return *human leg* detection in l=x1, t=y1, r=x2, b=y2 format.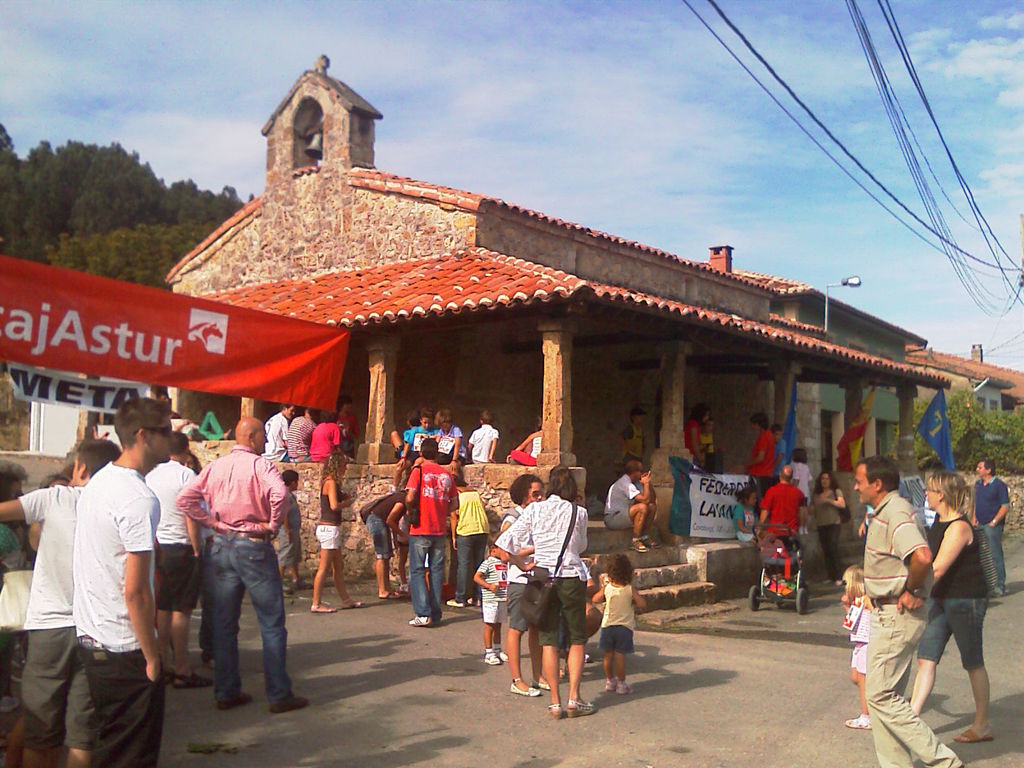
l=369, t=511, r=398, b=600.
